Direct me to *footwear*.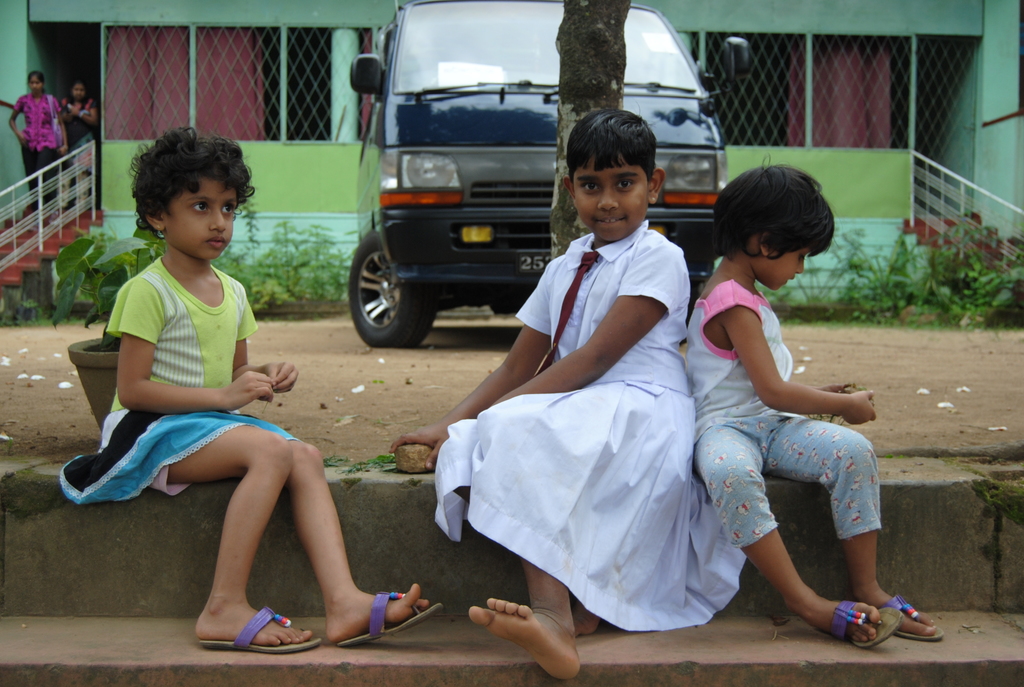
Direction: <region>199, 611, 317, 657</region>.
